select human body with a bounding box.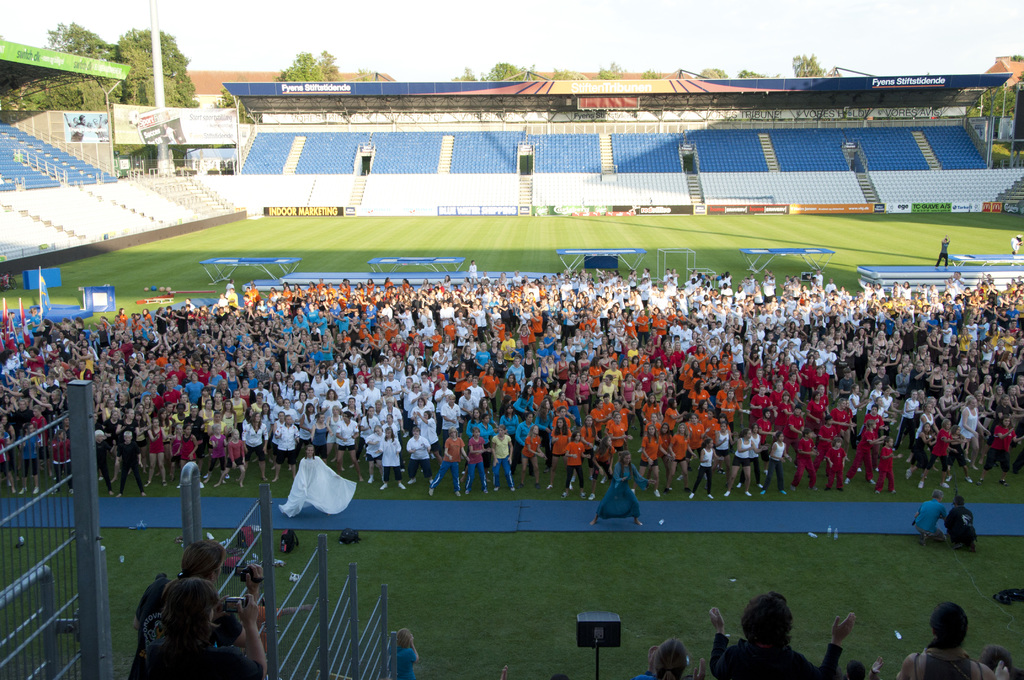
<bbox>825, 279, 837, 291</bbox>.
